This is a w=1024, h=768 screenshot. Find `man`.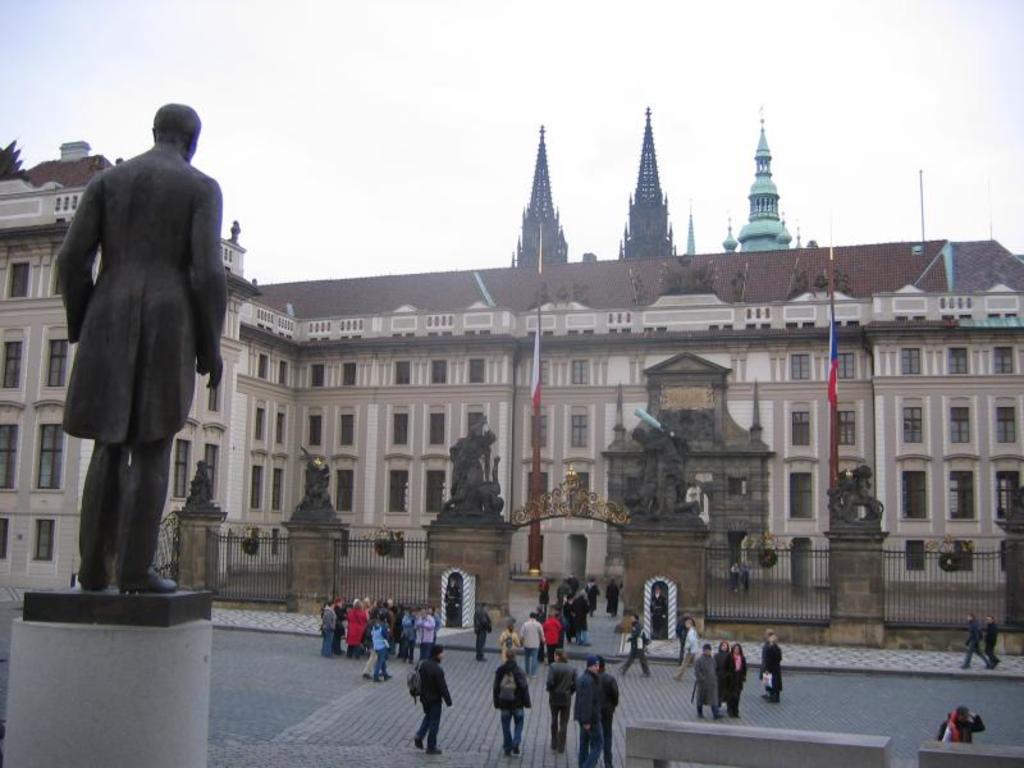
Bounding box: region(940, 705, 982, 741).
